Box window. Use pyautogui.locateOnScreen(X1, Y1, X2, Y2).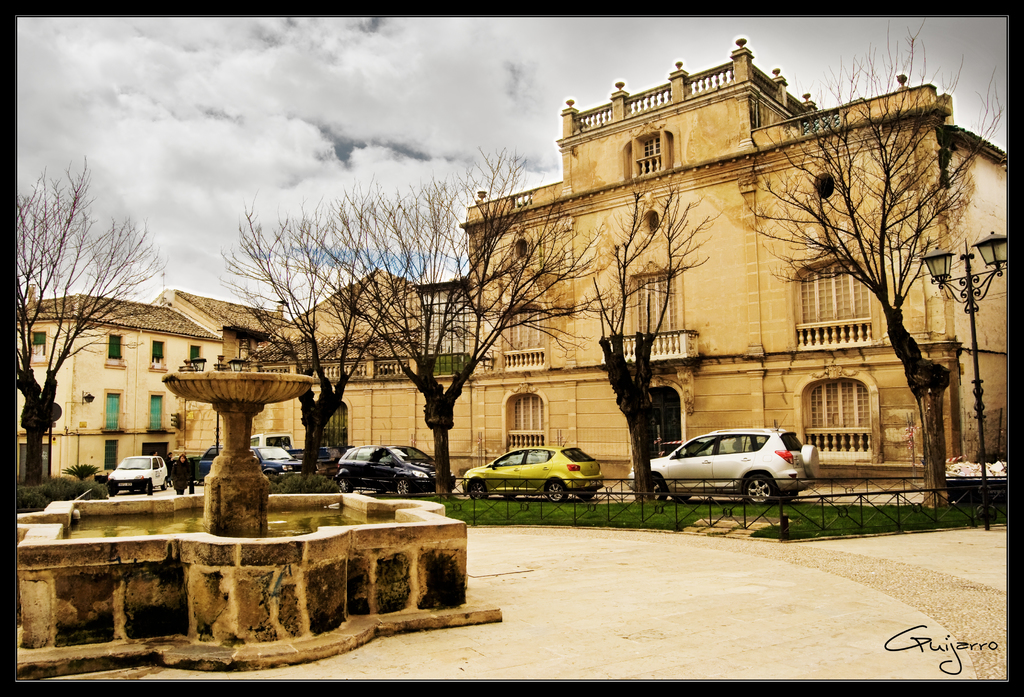
pyautogui.locateOnScreen(794, 257, 881, 354).
